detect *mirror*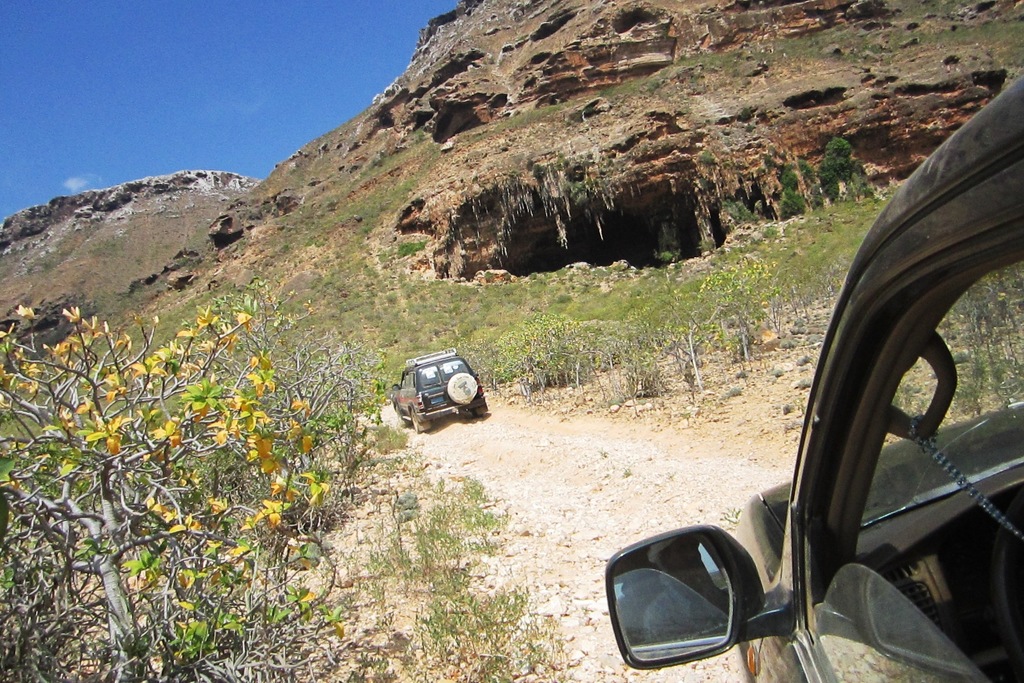
{"left": 399, "top": 376, "right": 405, "bottom": 387}
